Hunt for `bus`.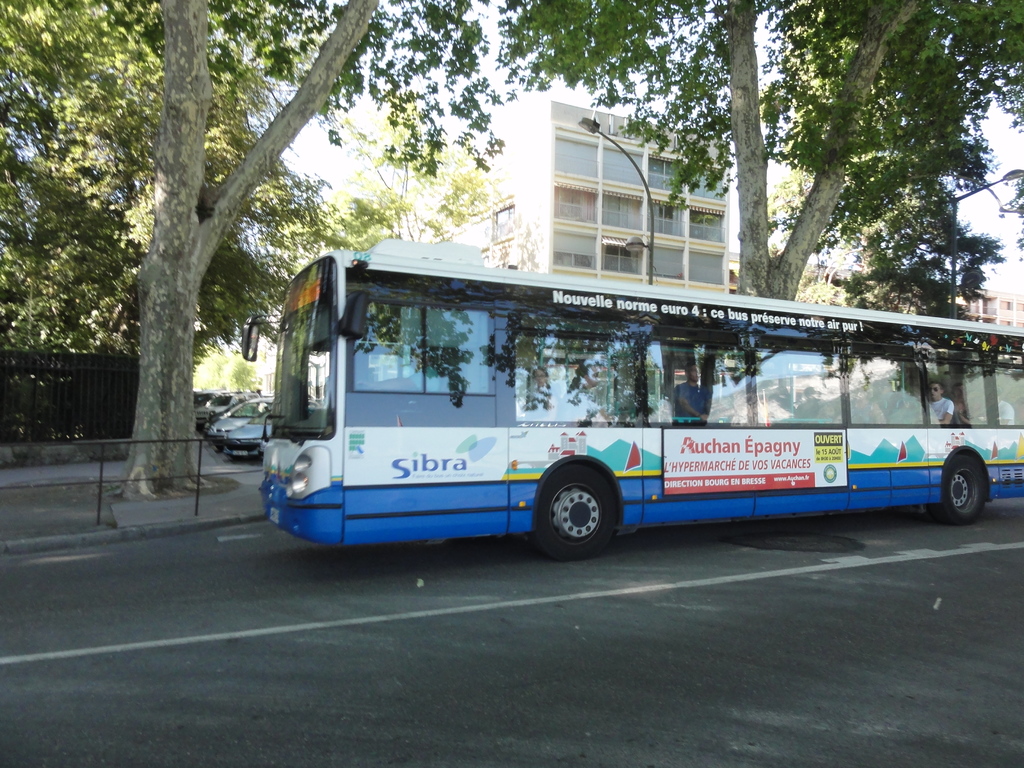
Hunted down at l=239, t=234, r=1023, b=561.
